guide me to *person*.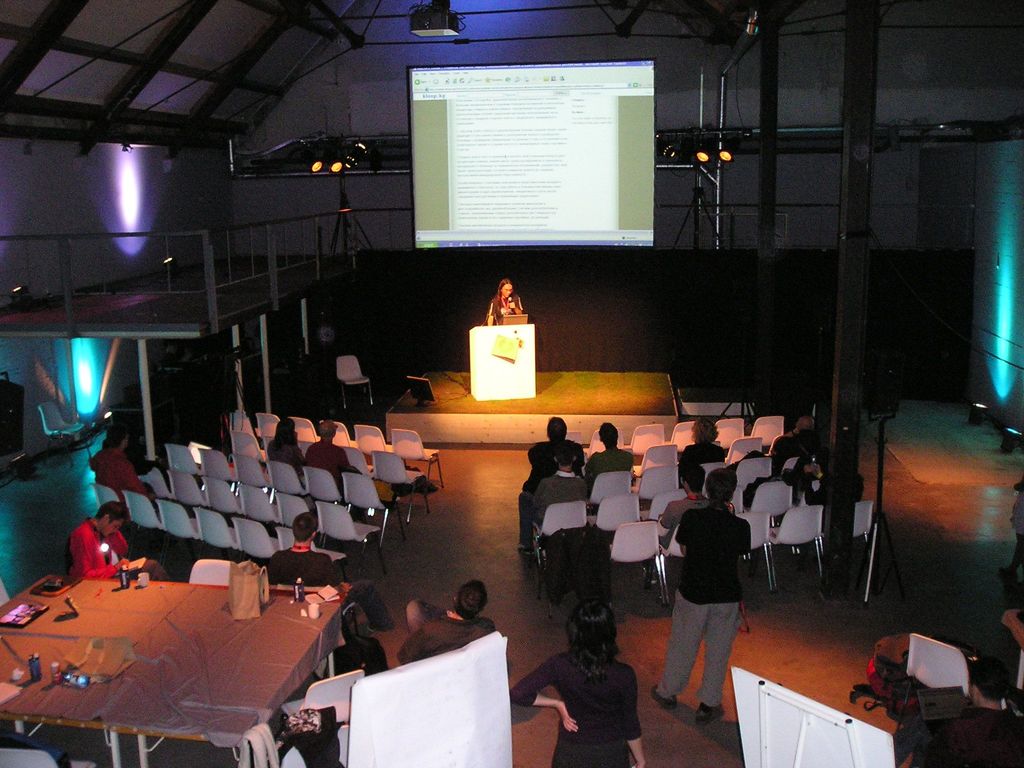
Guidance: region(910, 652, 1023, 767).
